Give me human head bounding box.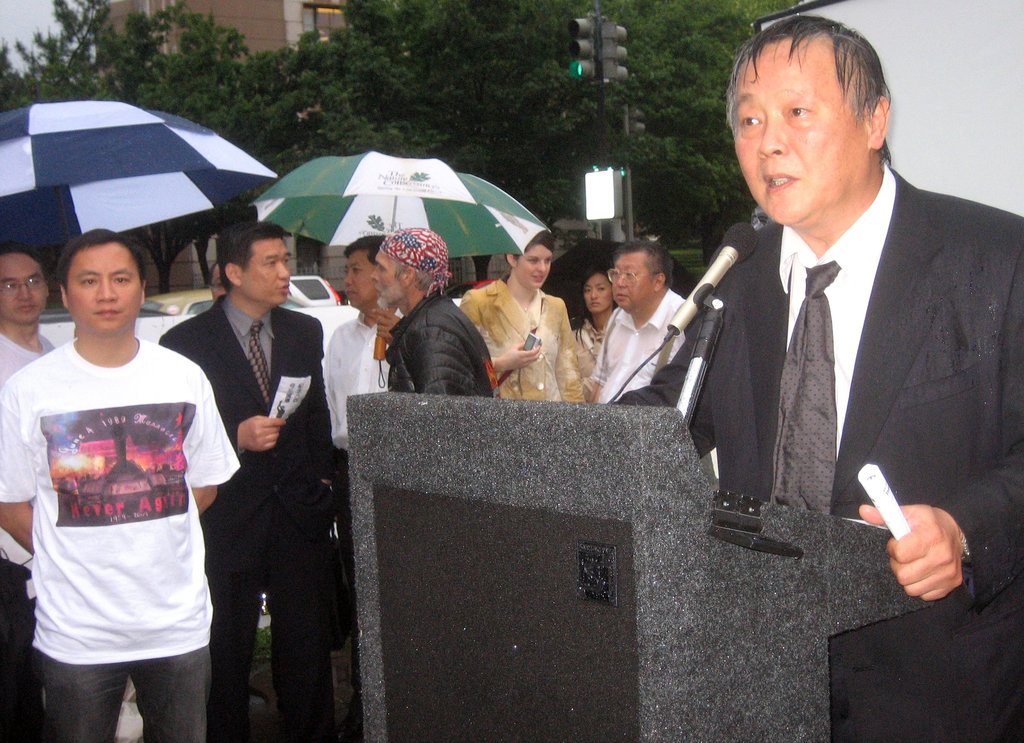
<region>58, 223, 147, 336</region>.
